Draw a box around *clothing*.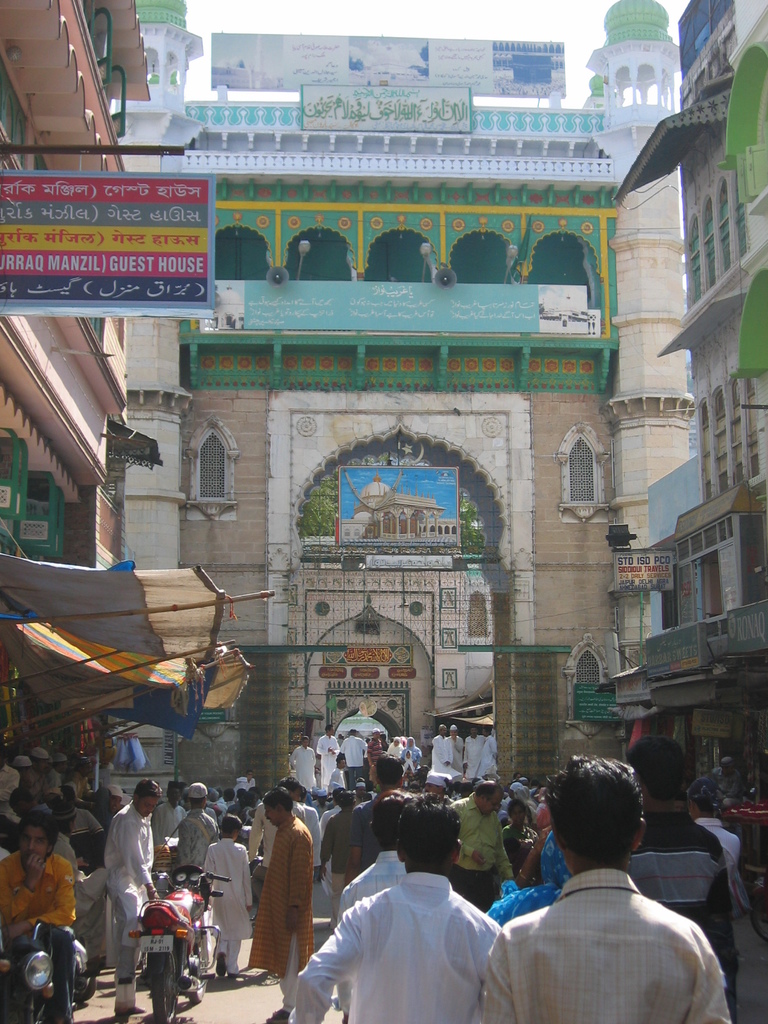
(x1=298, y1=870, x2=513, y2=1023).
